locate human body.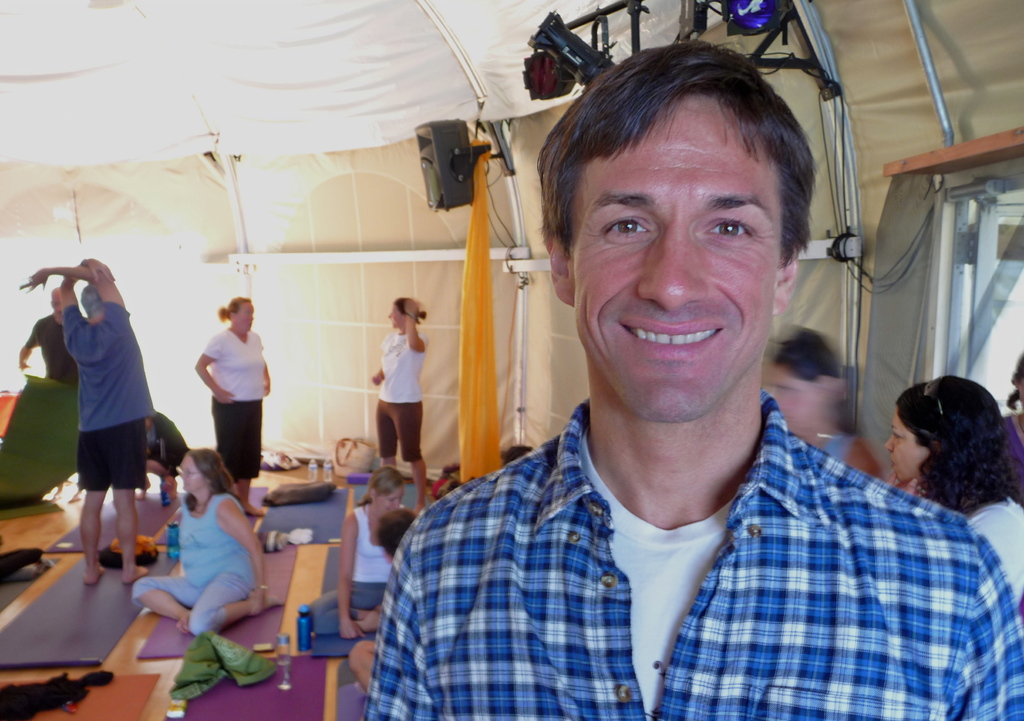
Bounding box: detection(195, 299, 265, 509).
